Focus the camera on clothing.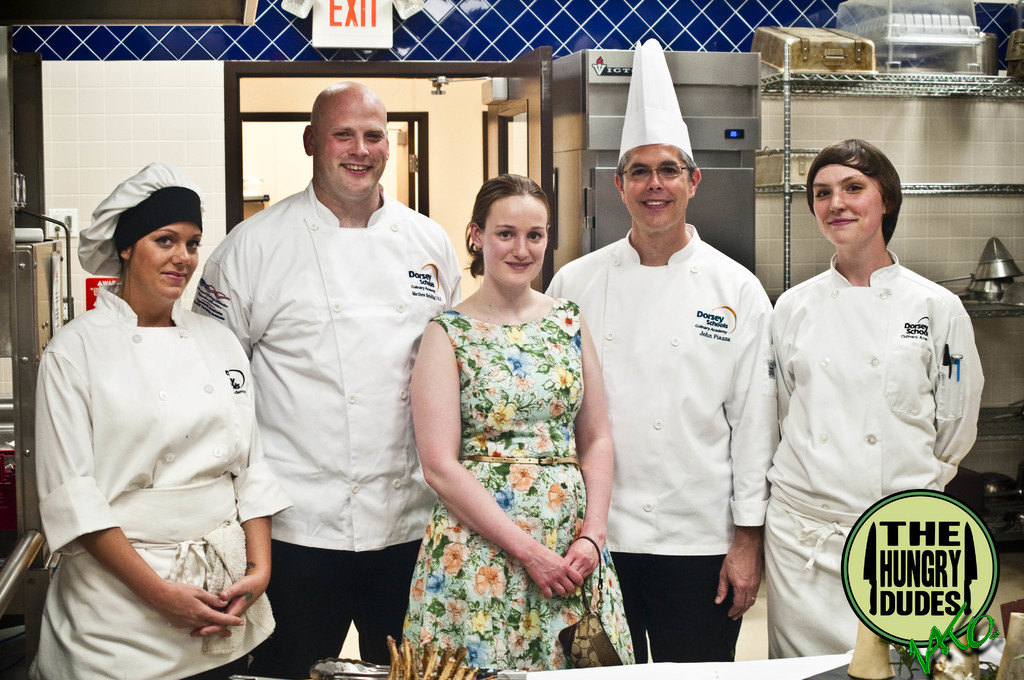
Focus region: <region>40, 283, 292, 679</region>.
